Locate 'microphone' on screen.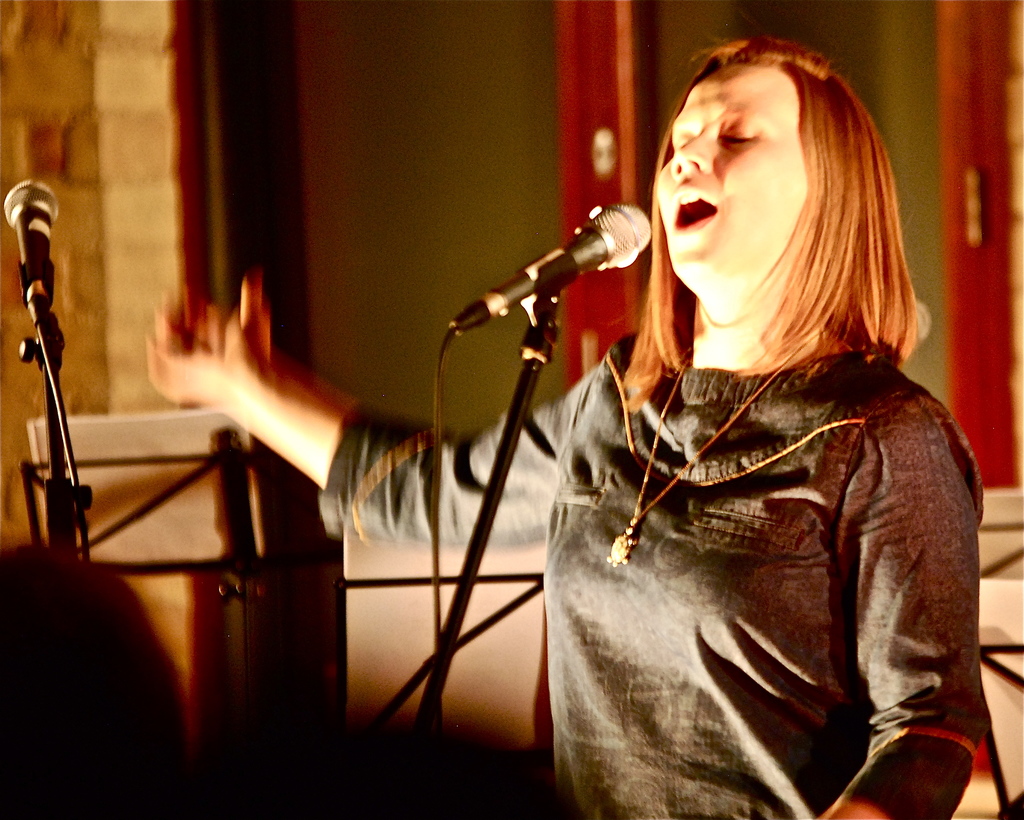
On screen at BBox(1, 177, 56, 336).
